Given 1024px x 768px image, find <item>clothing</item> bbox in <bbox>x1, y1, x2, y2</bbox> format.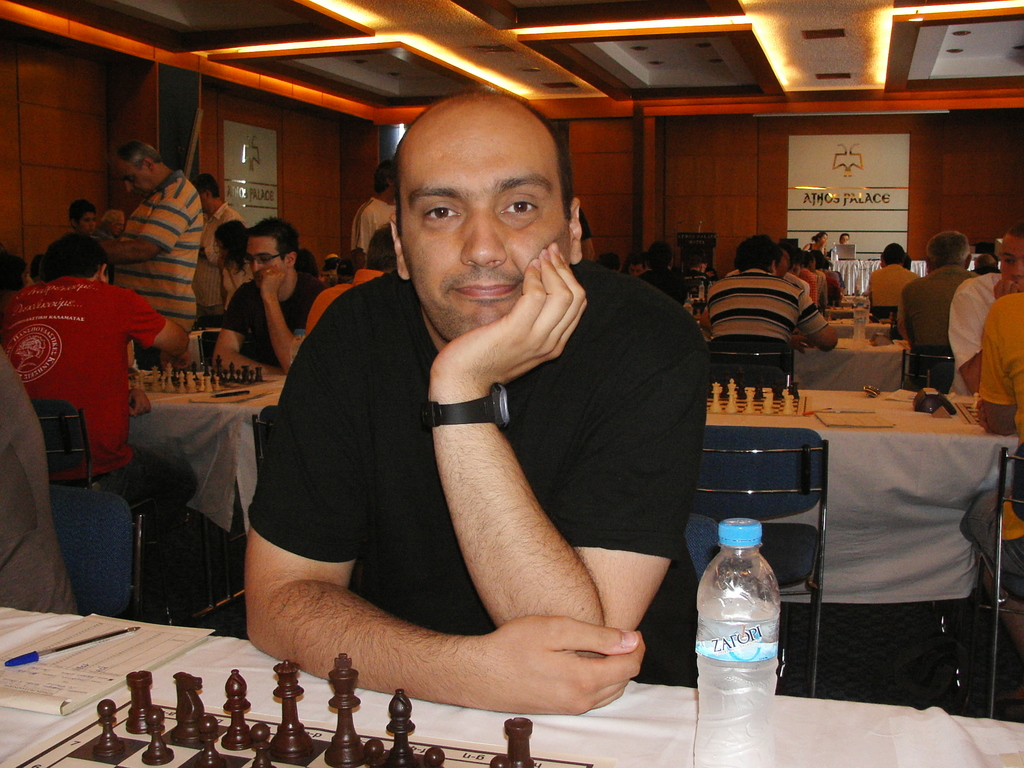
<bbox>0, 276, 200, 515</bbox>.
